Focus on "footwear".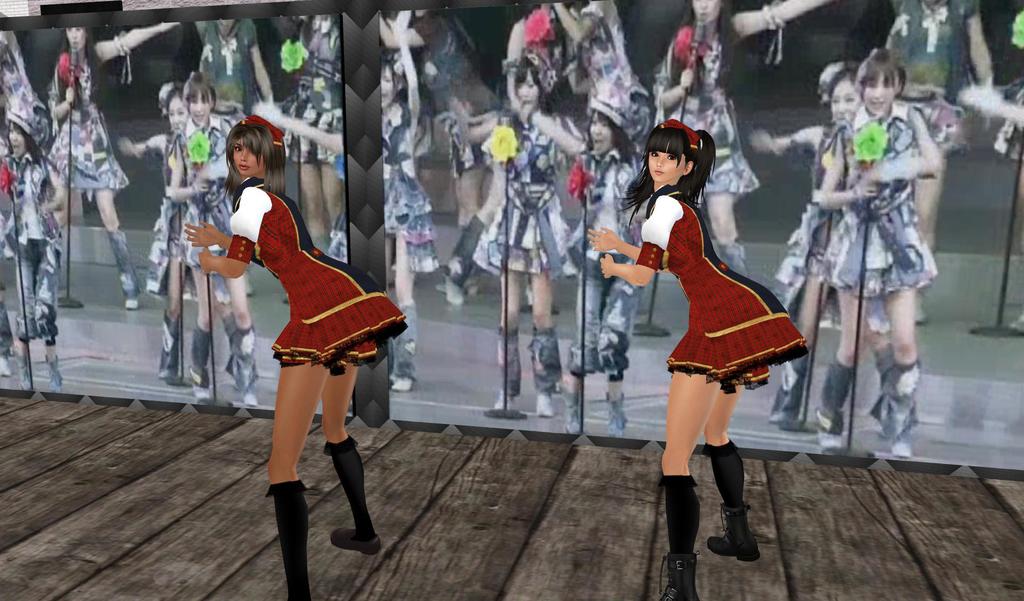
Focused at detection(560, 397, 589, 434).
